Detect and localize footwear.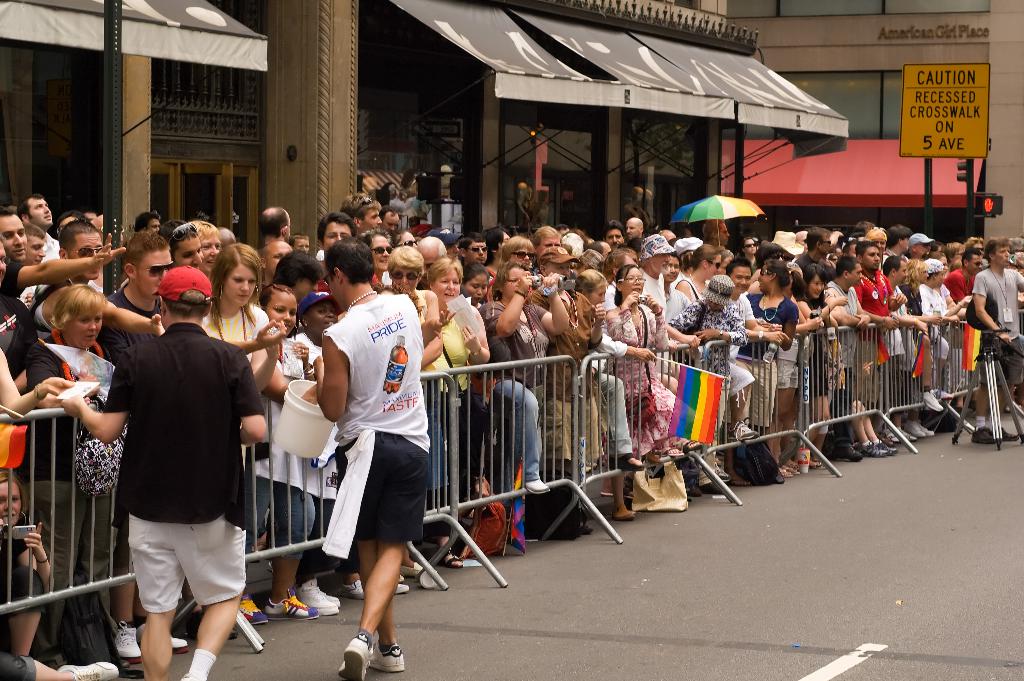
Localized at box=[835, 440, 865, 464].
